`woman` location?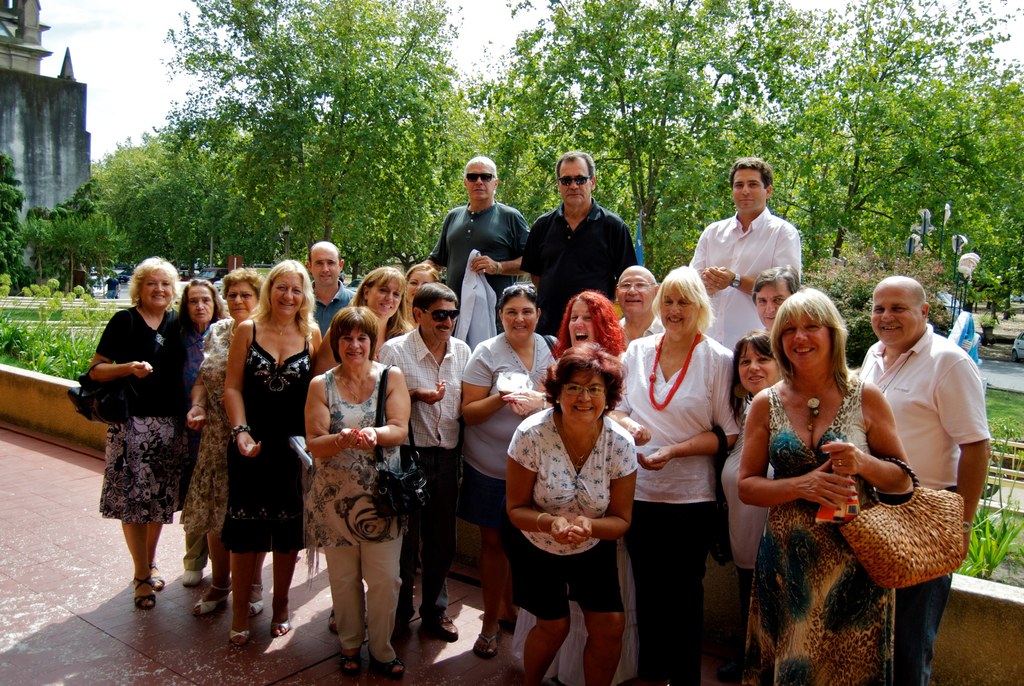
<region>304, 307, 414, 680</region>
